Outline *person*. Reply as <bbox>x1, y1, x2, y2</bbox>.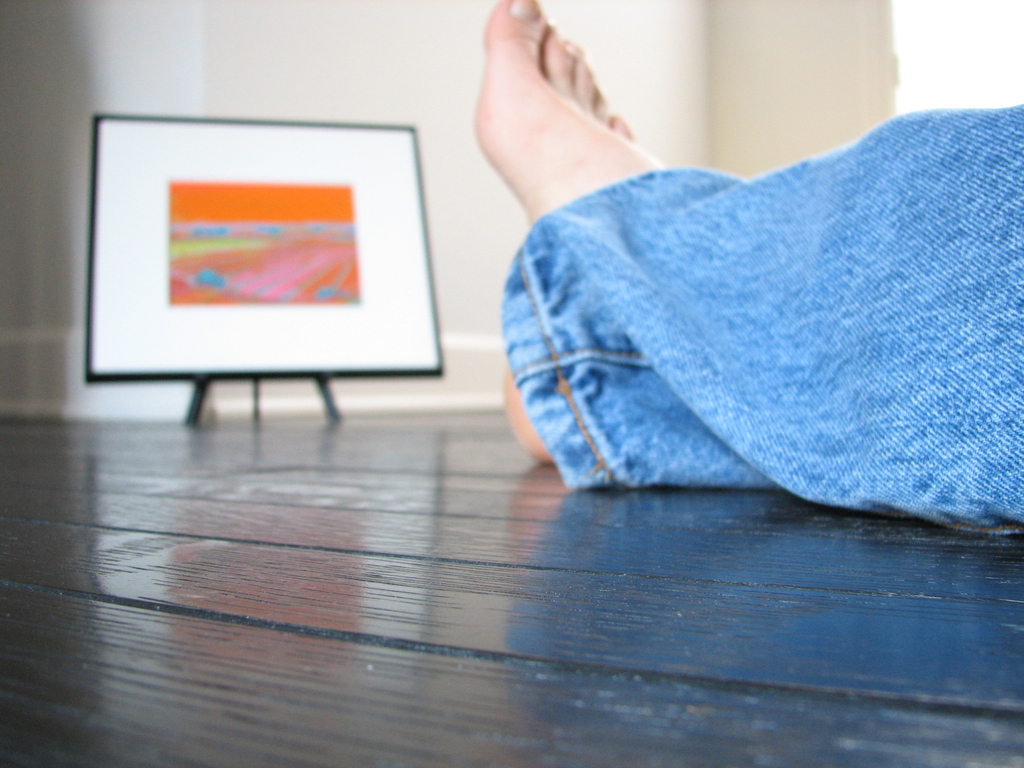
<bbox>402, 0, 1023, 575</bbox>.
